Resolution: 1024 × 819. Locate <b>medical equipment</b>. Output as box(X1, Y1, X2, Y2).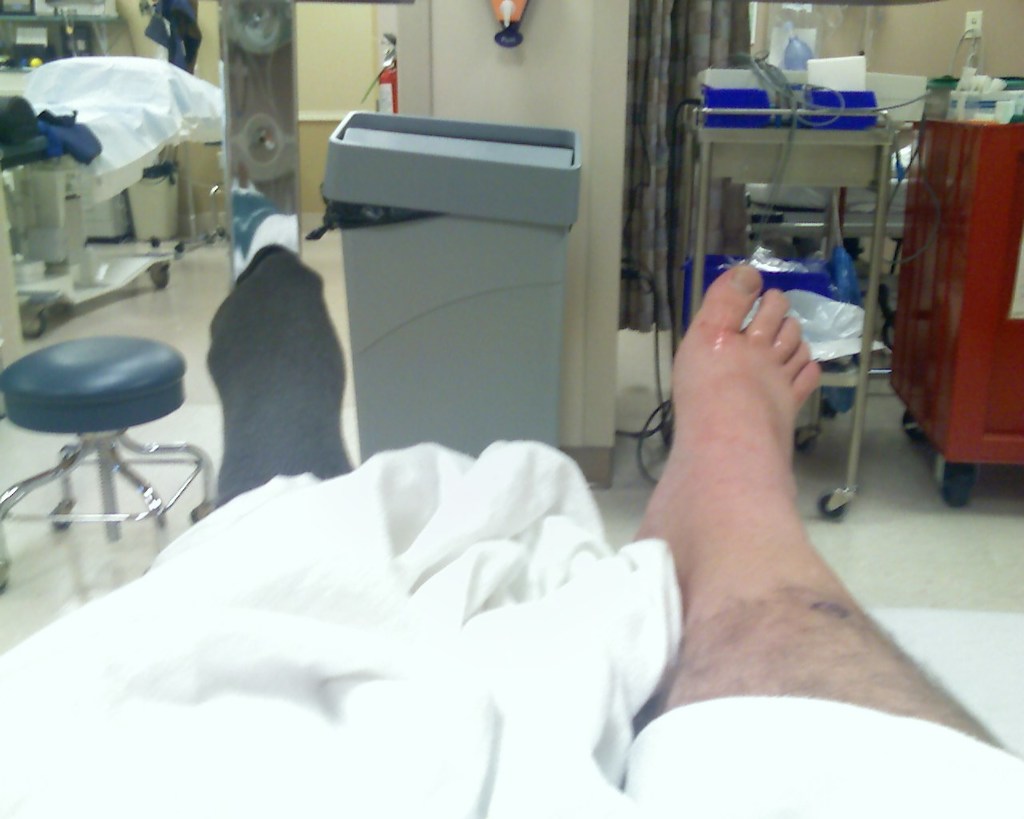
box(906, 77, 1023, 510).
